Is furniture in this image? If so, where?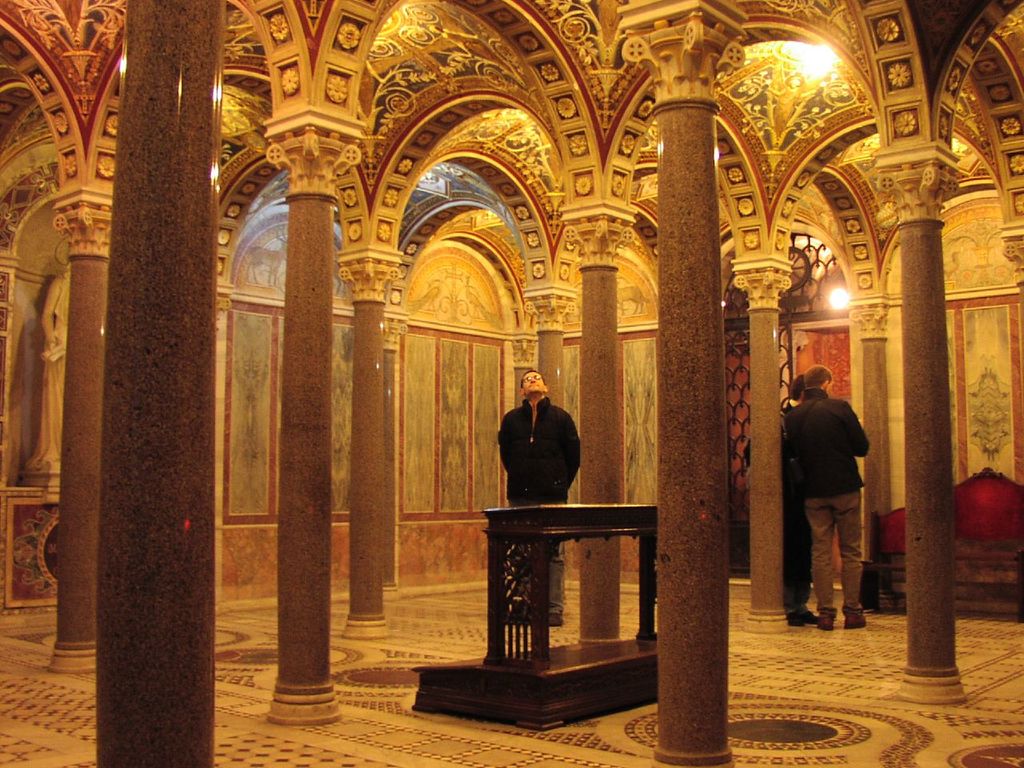
Yes, at bbox=(410, 500, 660, 732).
